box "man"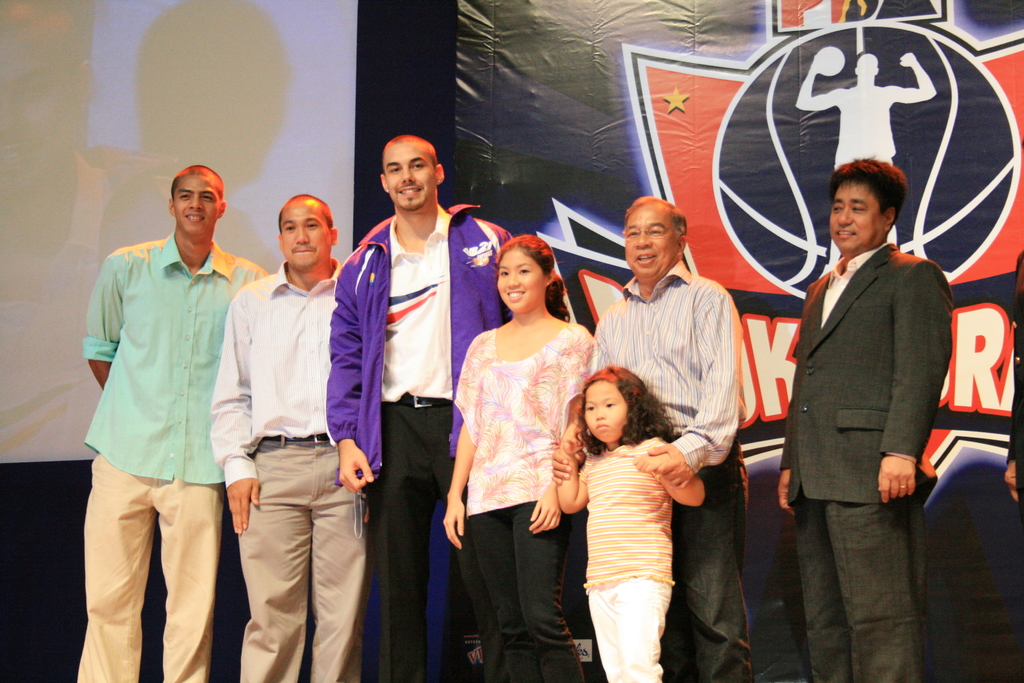
551 190 740 682
